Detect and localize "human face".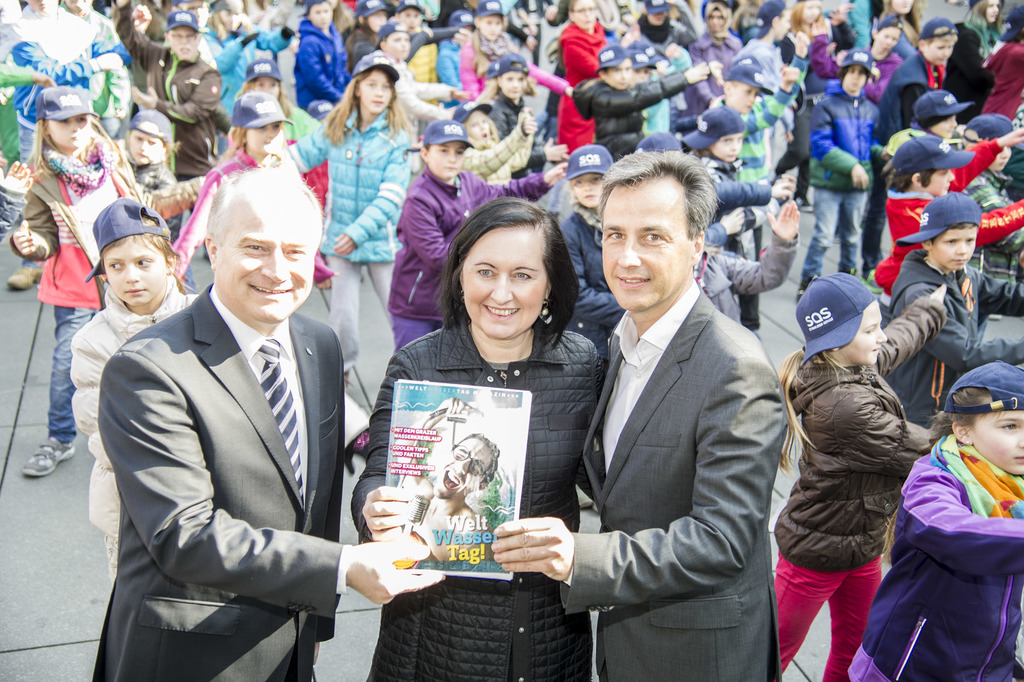
Localized at left=643, top=6, right=669, bottom=24.
